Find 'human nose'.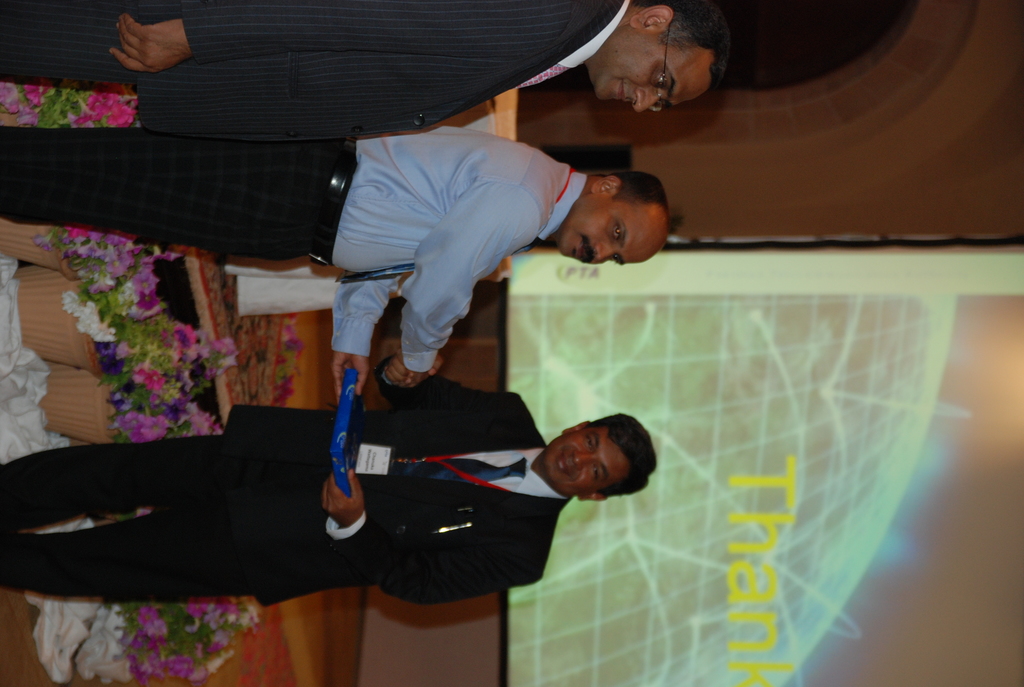
left=573, top=454, right=596, bottom=464.
